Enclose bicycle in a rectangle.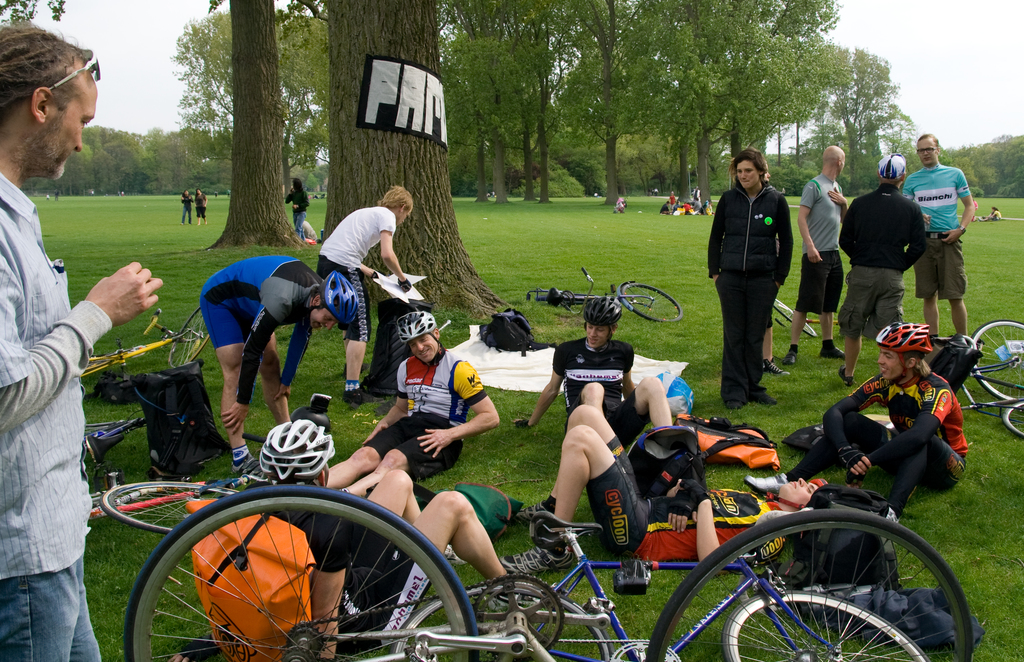
524, 268, 684, 324.
